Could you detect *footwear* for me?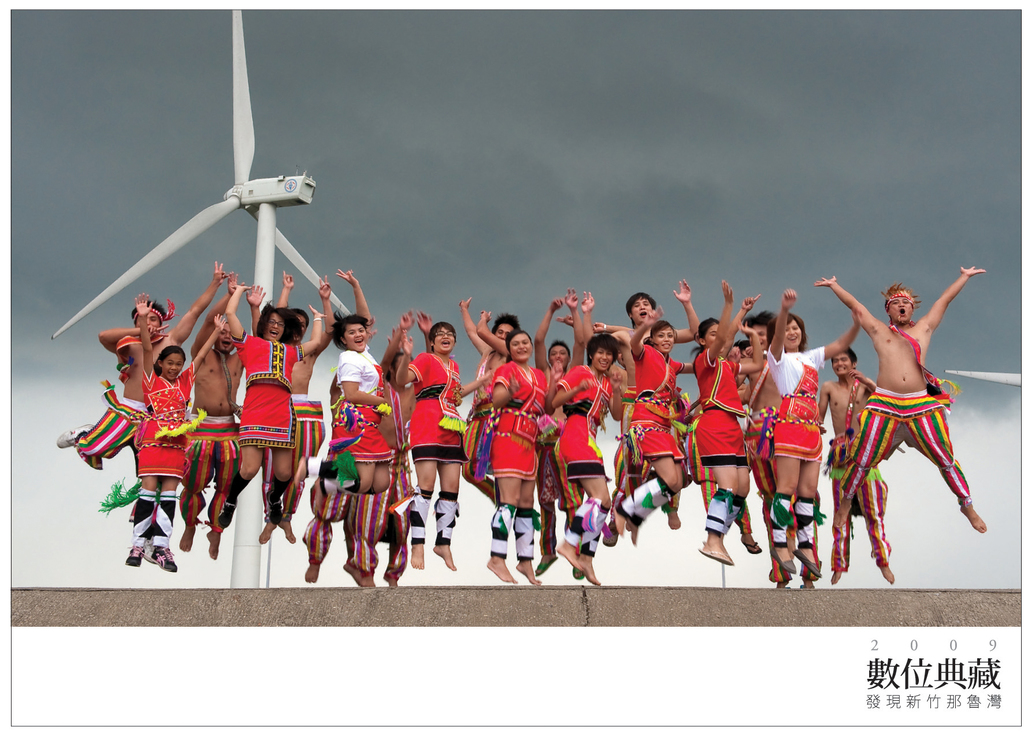
Detection result: <bbox>741, 540, 762, 554</bbox>.
